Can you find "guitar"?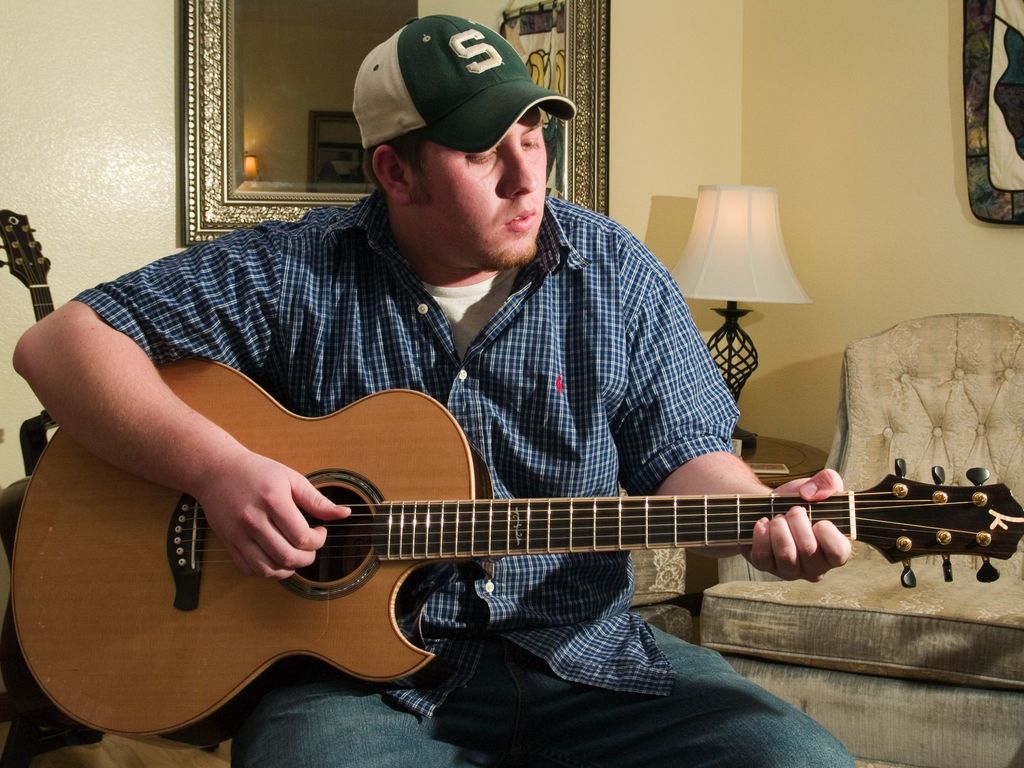
Yes, bounding box: x1=10, y1=355, x2=1023, y2=740.
